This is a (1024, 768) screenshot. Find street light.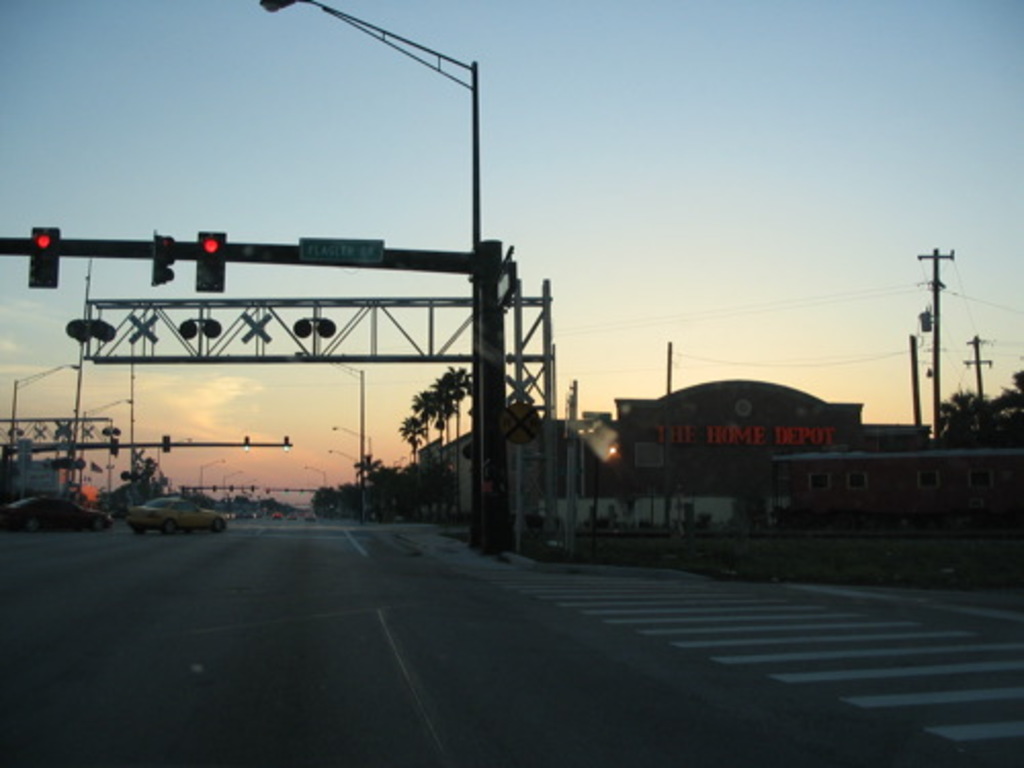
Bounding box: (328, 444, 360, 500).
